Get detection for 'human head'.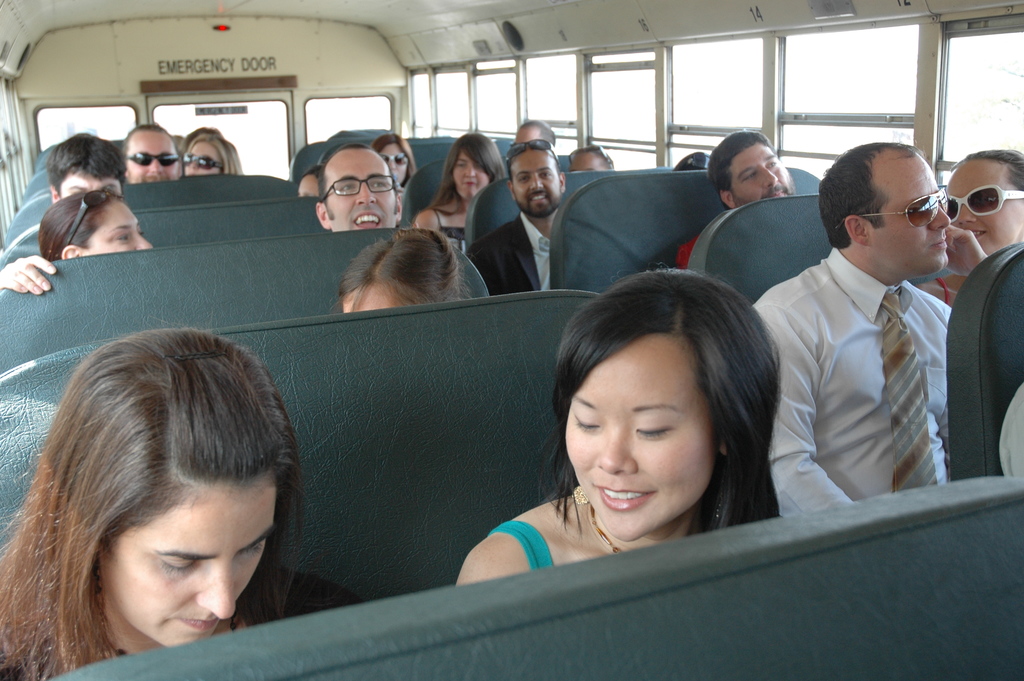
Detection: <region>29, 328, 298, 650</region>.
